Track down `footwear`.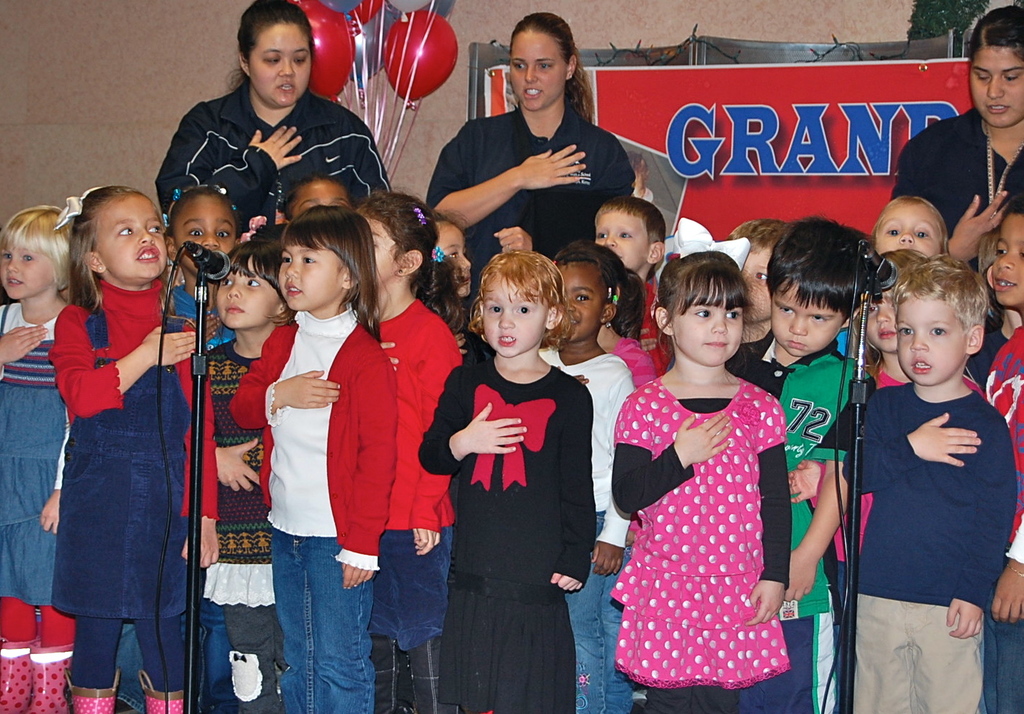
Tracked to left=0, top=638, right=35, bottom=713.
